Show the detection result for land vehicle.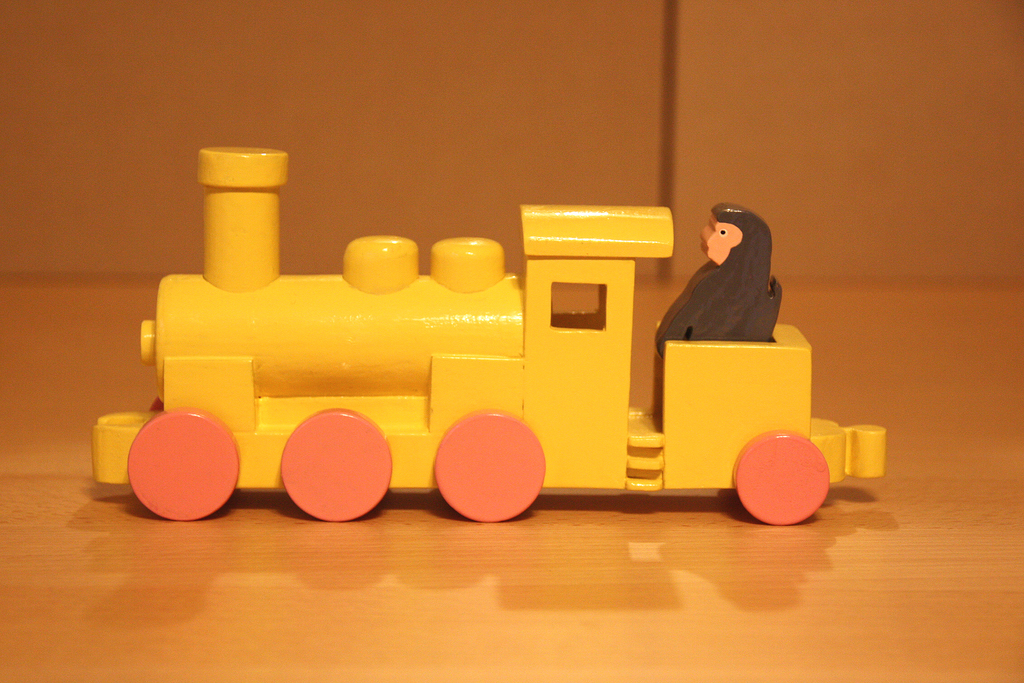
l=130, t=190, r=851, b=534.
